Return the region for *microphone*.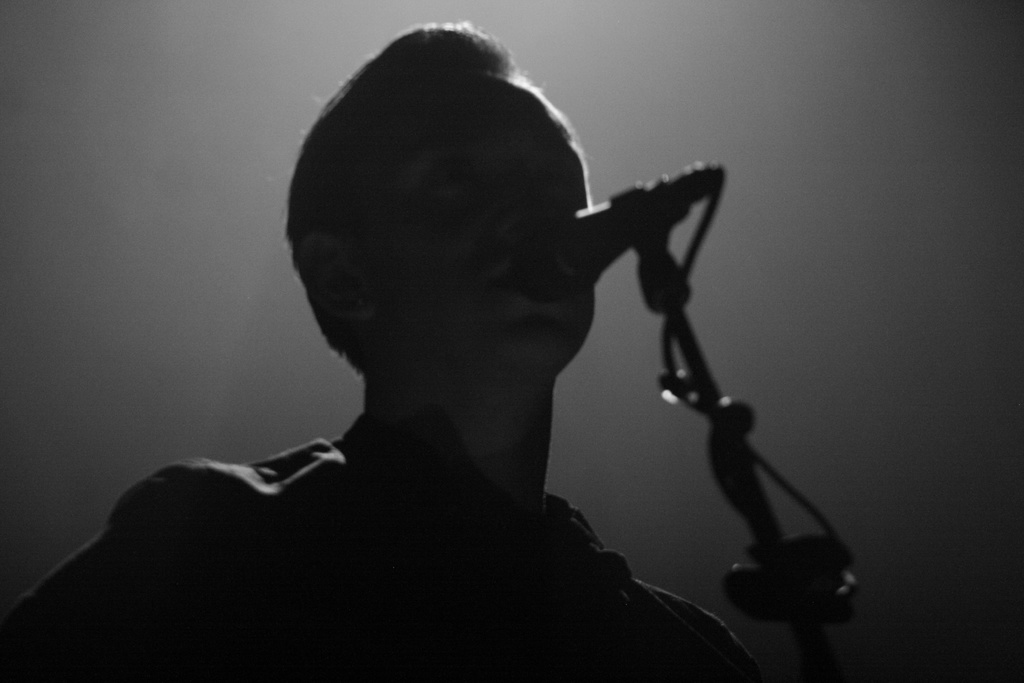
[506, 172, 691, 301].
